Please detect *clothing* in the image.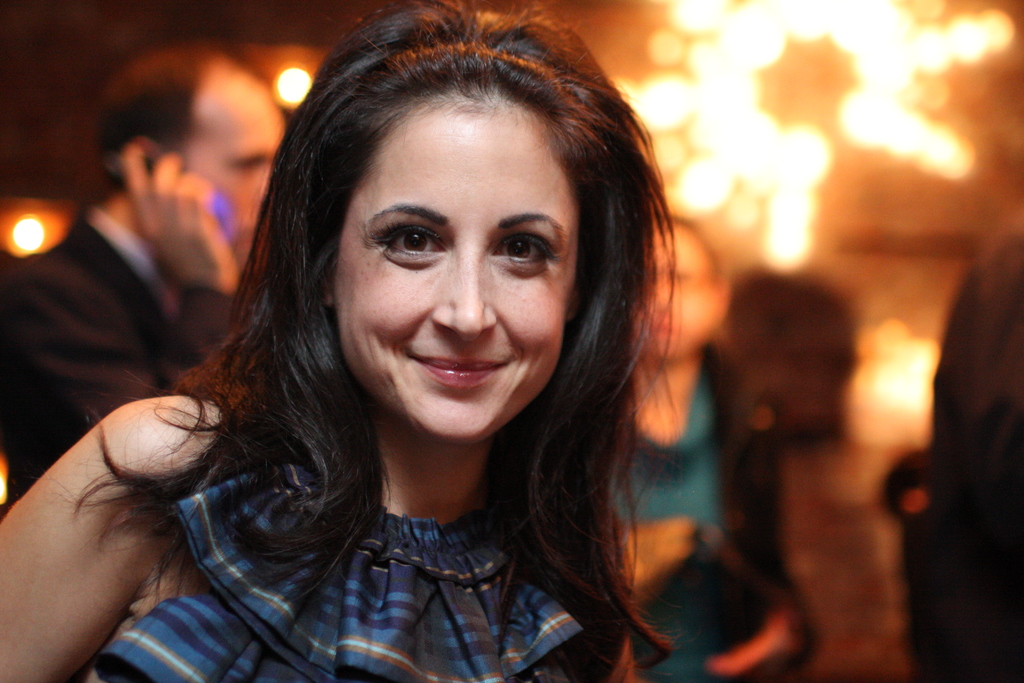
[934, 226, 1023, 682].
